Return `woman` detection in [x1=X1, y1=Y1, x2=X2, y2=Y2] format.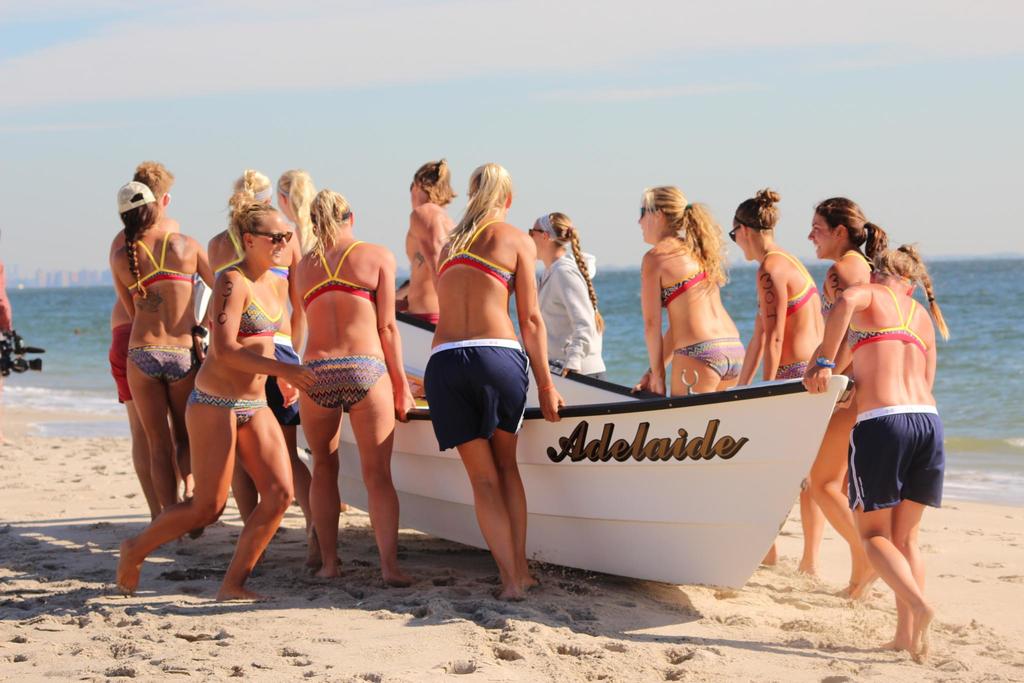
[x1=421, y1=154, x2=562, y2=597].
